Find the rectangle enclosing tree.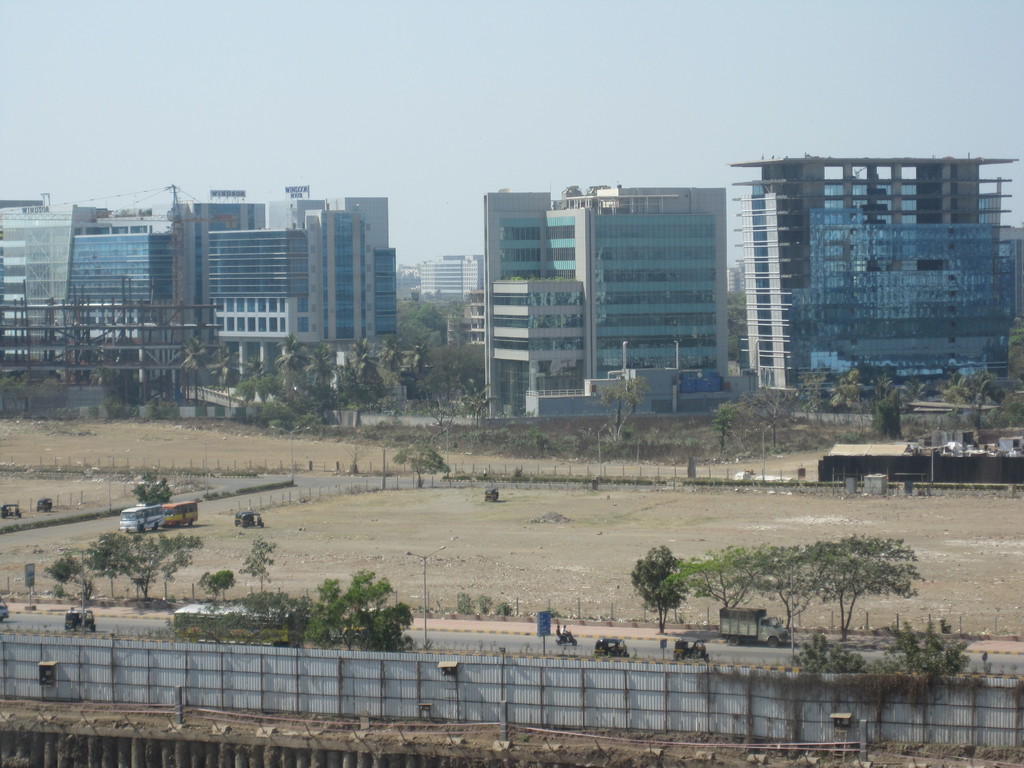
(x1=133, y1=467, x2=178, y2=510).
